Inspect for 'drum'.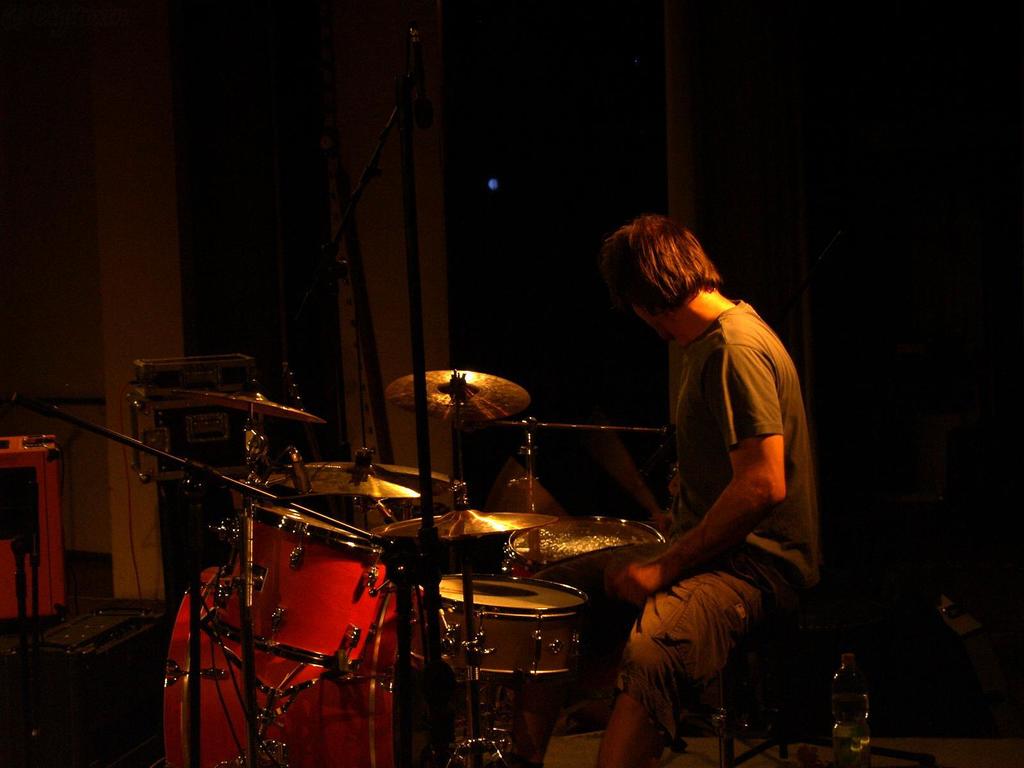
Inspection: crop(412, 571, 590, 676).
